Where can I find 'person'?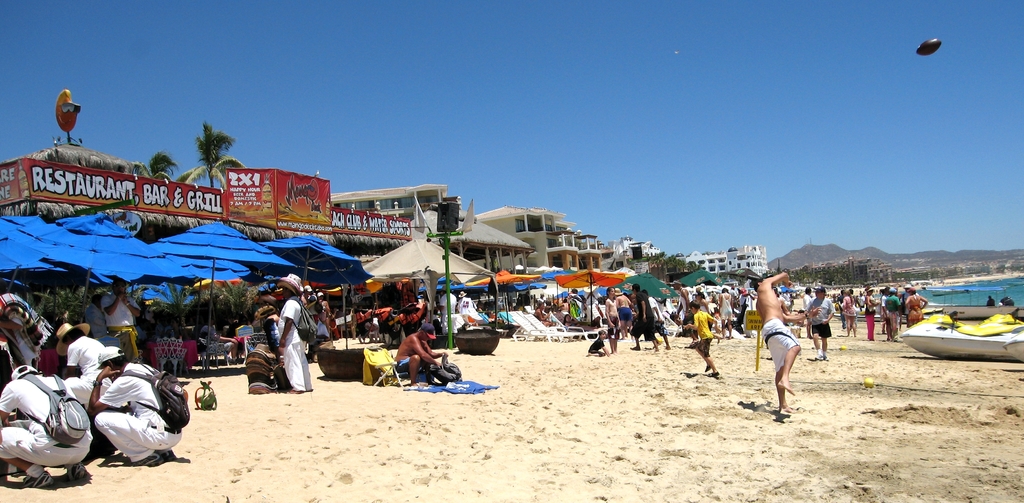
You can find it at x1=762, y1=277, x2=818, y2=422.
